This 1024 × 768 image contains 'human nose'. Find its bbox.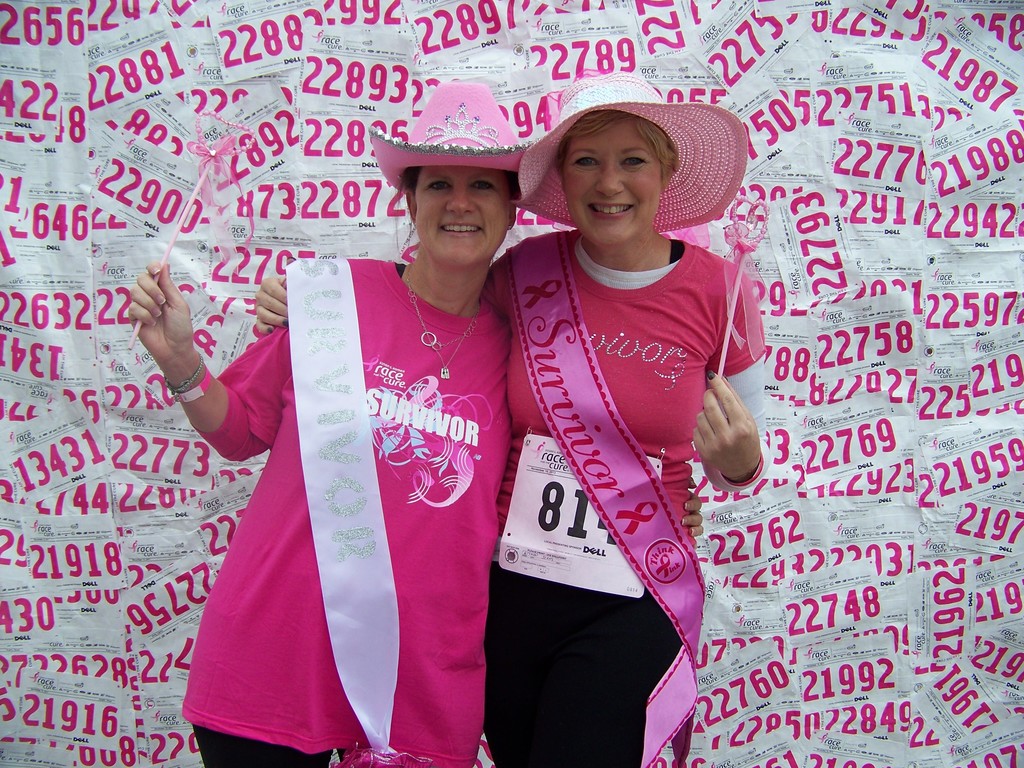
BBox(445, 184, 476, 216).
